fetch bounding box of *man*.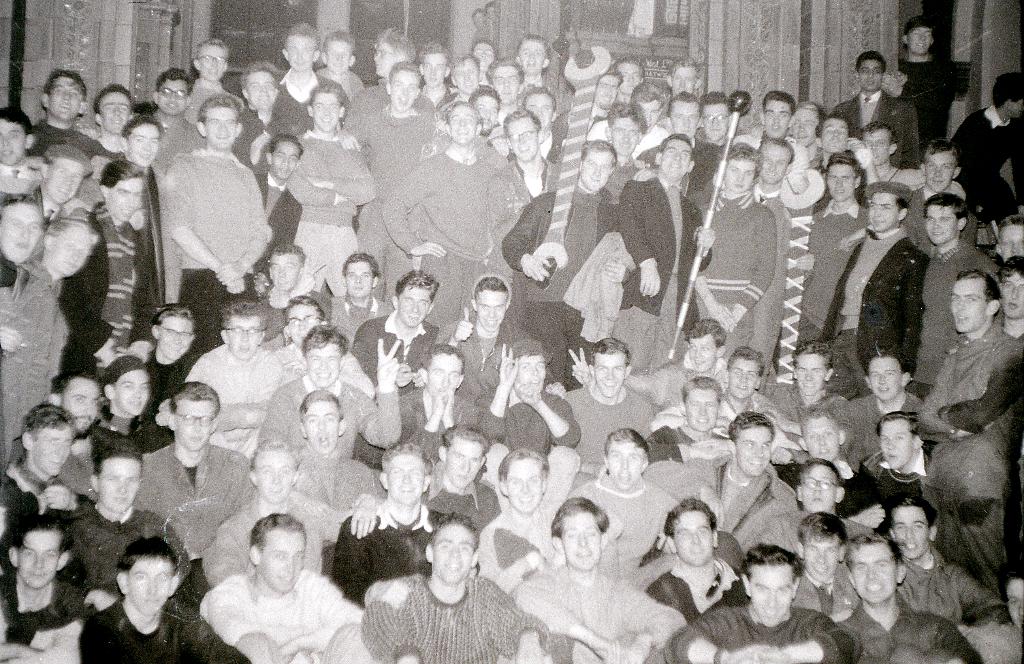
Bbox: x1=323 y1=29 x2=362 y2=102.
